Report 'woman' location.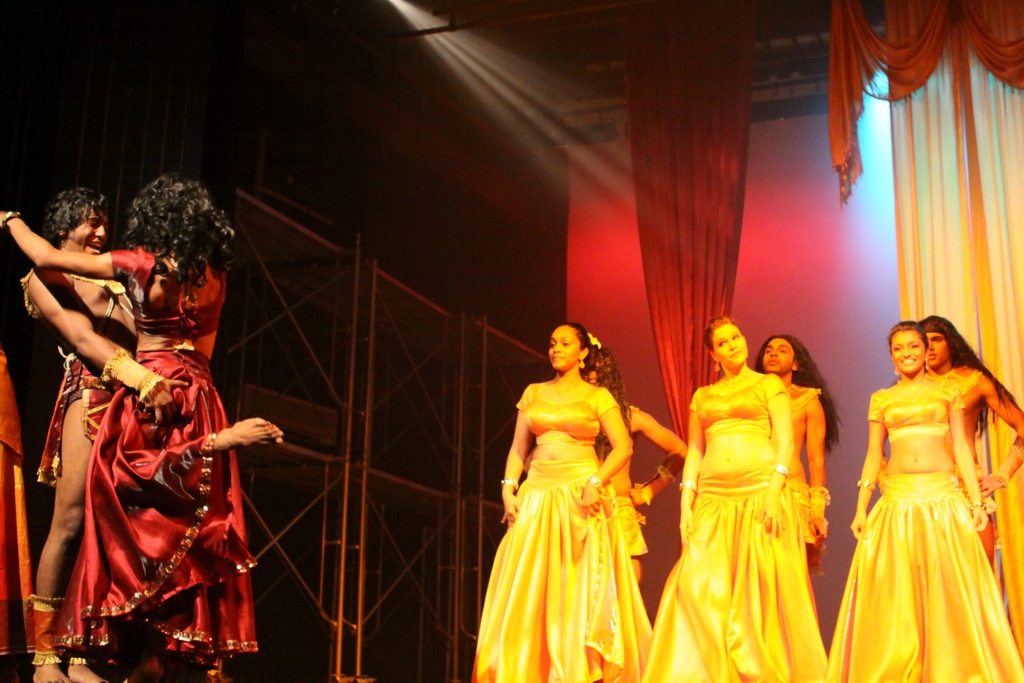
Report: left=641, top=317, right=833, bottom=682.
